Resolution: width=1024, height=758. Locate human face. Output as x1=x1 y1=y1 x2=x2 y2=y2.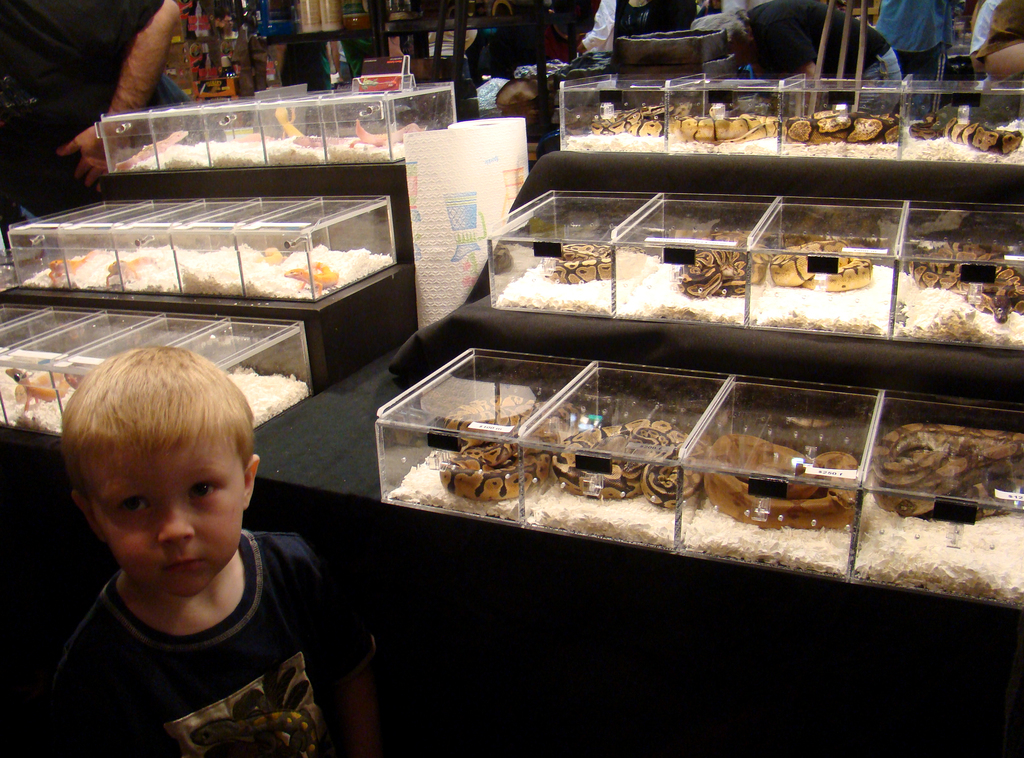
x1=83 y1=449 x2=246 y2=599.
